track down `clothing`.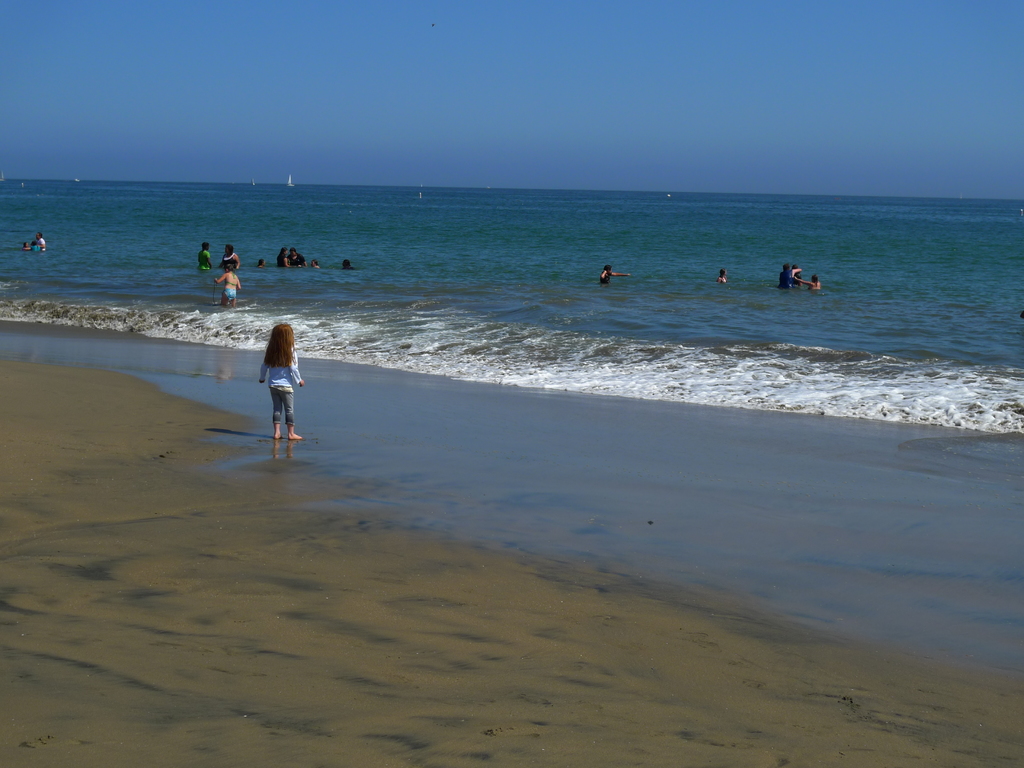
Tracked to bbox=(221, 252, 230, 265).
